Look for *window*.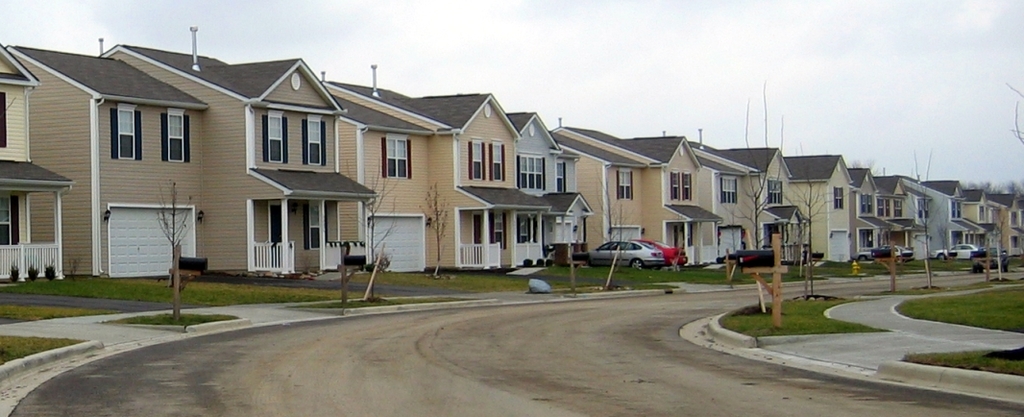
Found: pyautogui.locateOnScreen(388, 135, 411, 178).
